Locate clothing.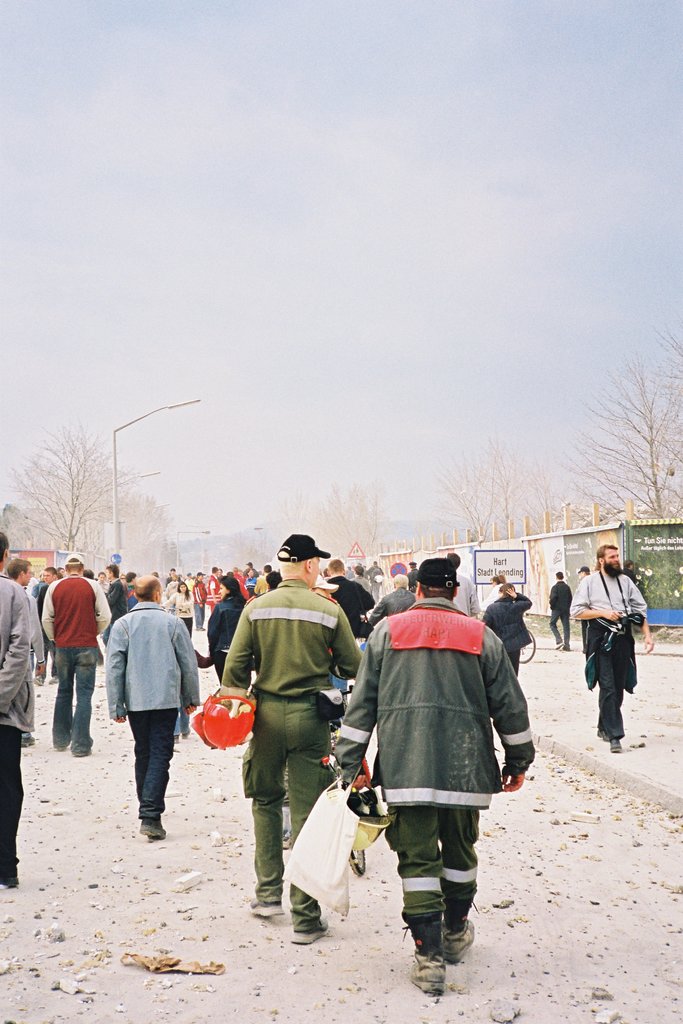
Bounding box: {"left": 366, "top": 563, "right": 387, "bottom": 602}.
